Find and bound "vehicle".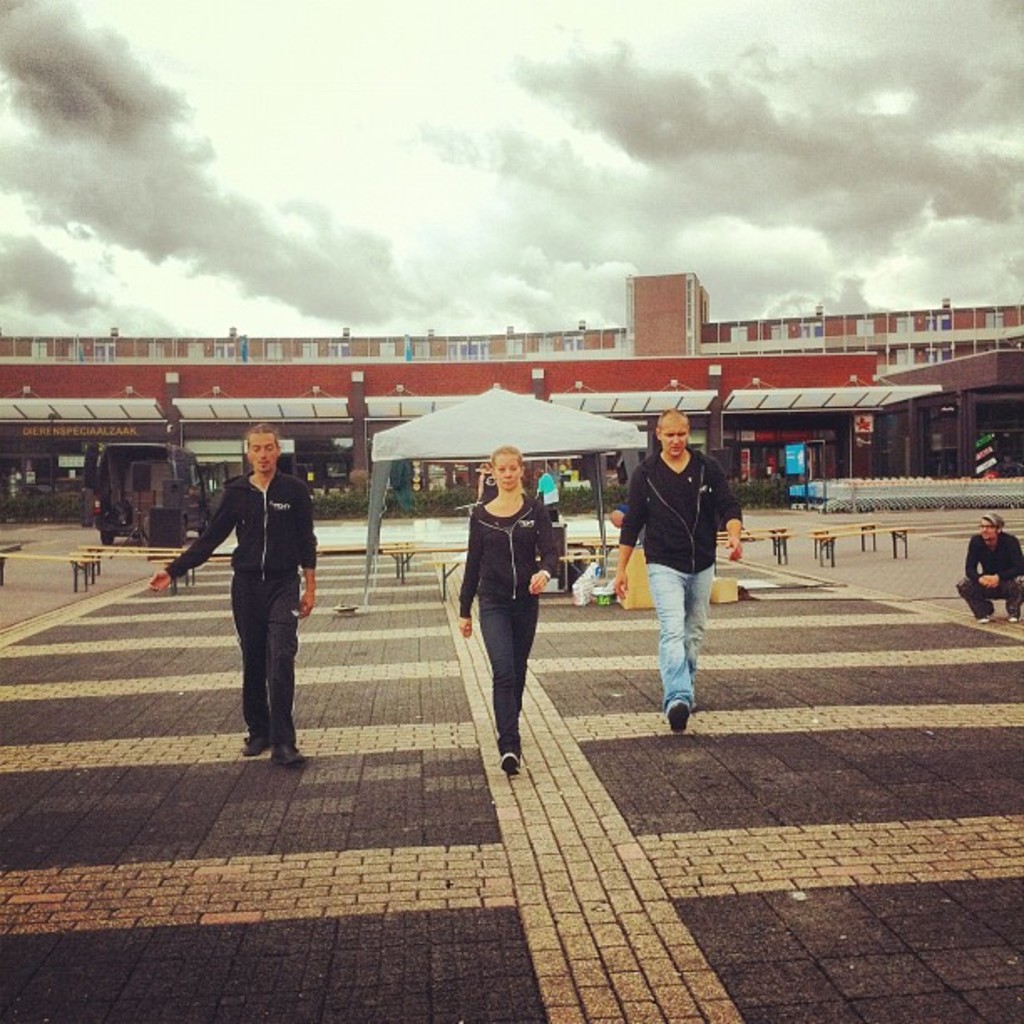
Bound: [94,437,231,556].
